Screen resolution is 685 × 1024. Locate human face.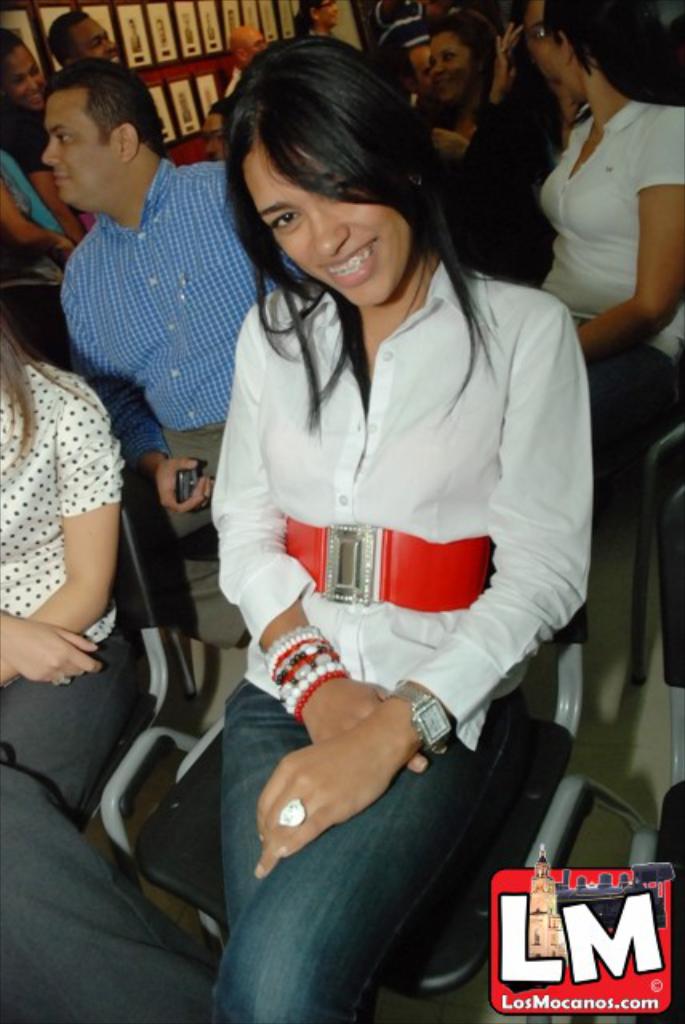
317:0:333:21.
